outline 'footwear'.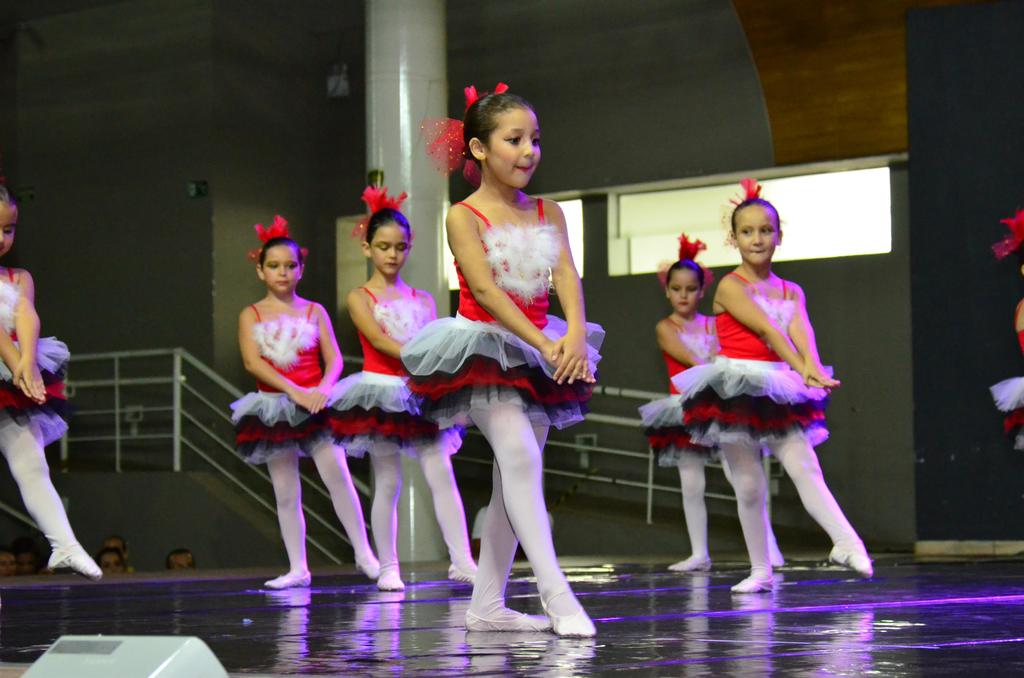
Outline: <box>351,560,383,581</box>.
